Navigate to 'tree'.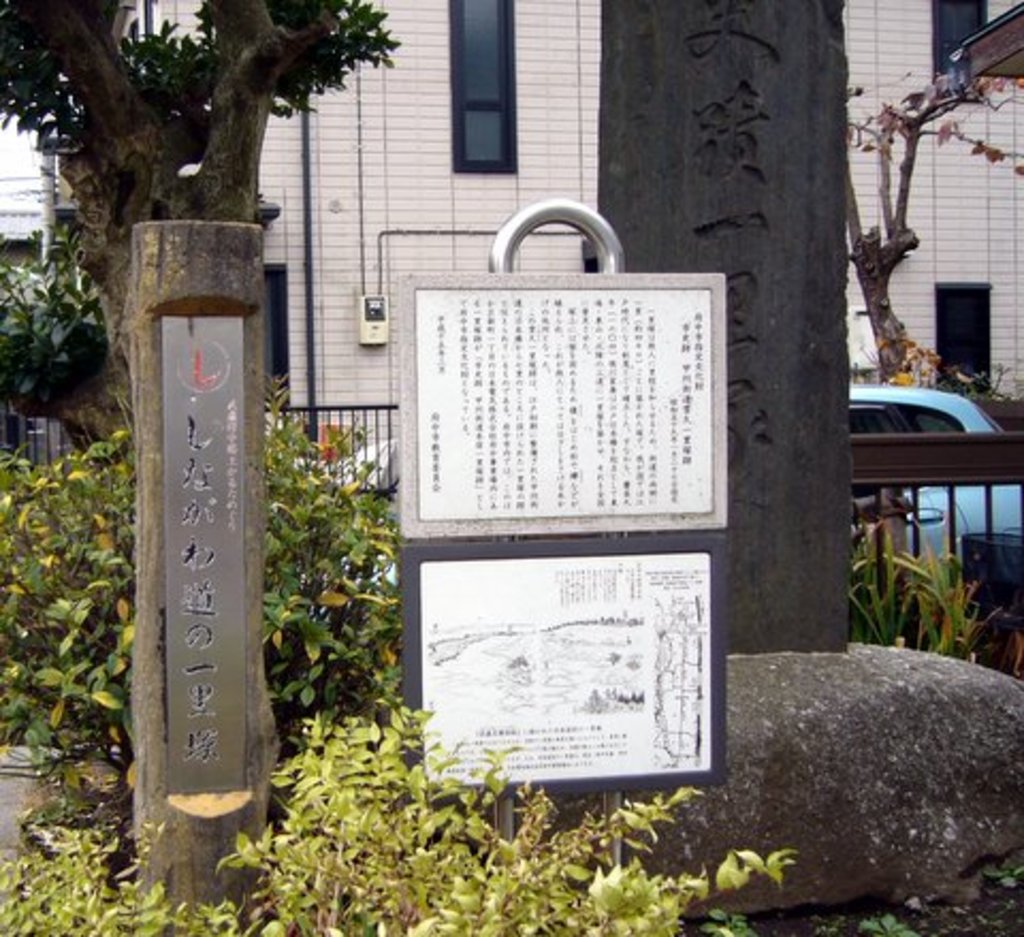
Navigation target: detection(0, 0, 401, 442).
